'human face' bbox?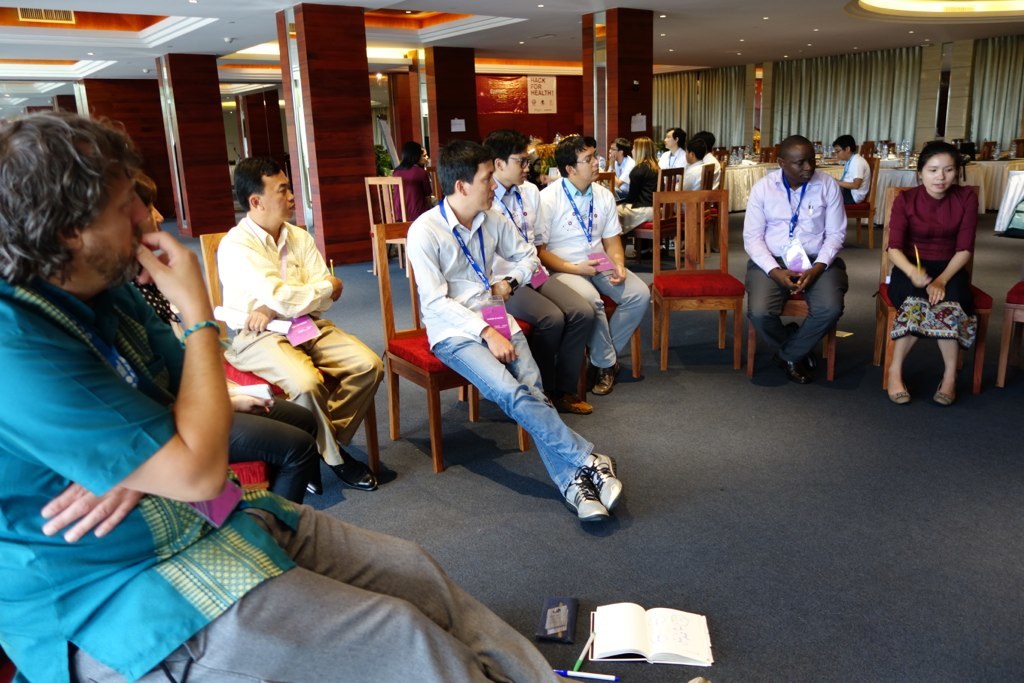
detection(80, 170, 154, 274)
